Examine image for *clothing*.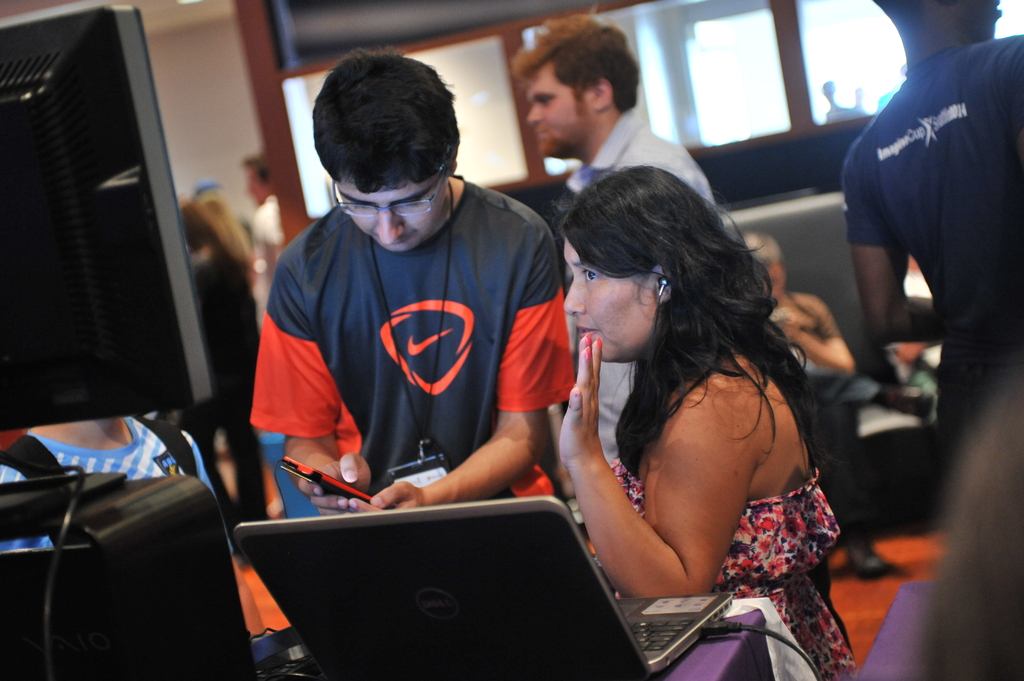
Examination result: 779/289/877/550.
